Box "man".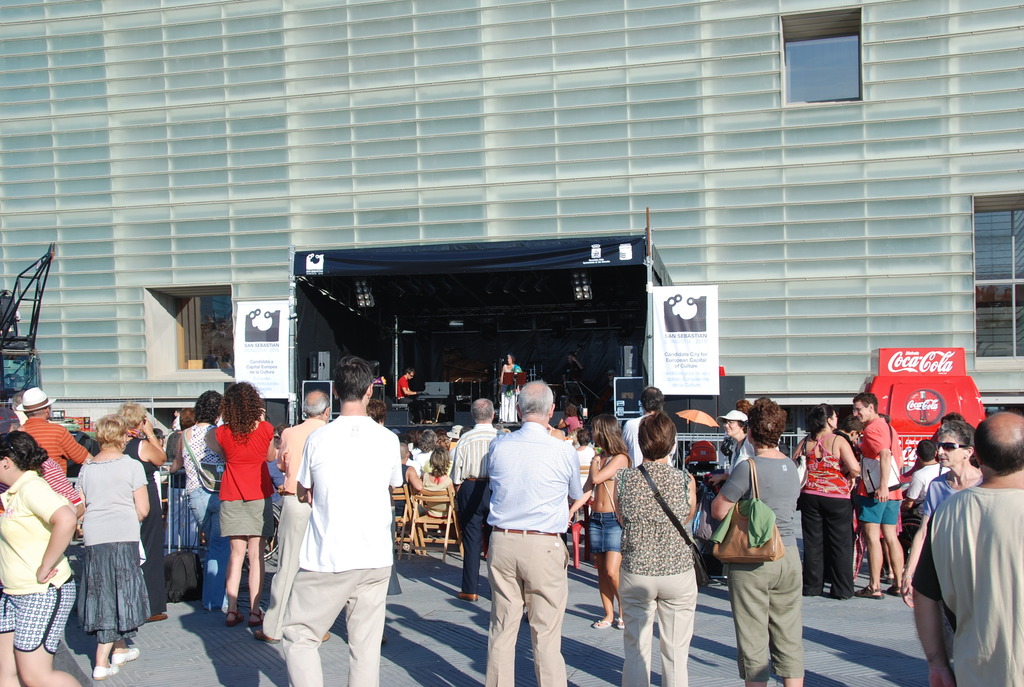
[482, 390, 593, 686].
